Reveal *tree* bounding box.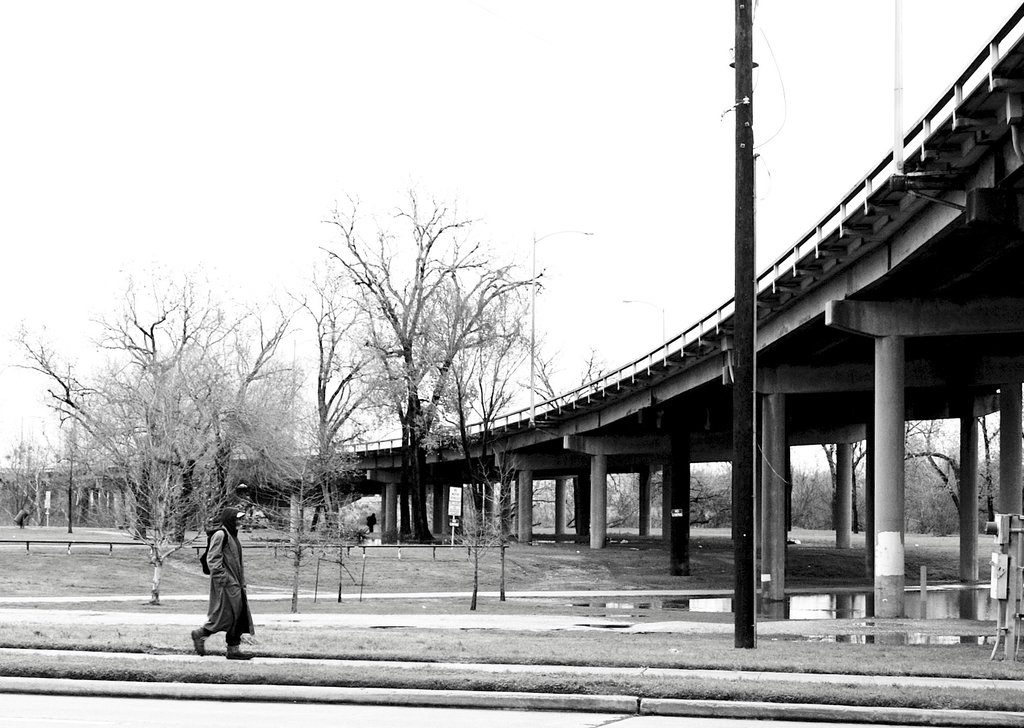
Revealed: (left=10, top=272, right=168, bottom=550).
